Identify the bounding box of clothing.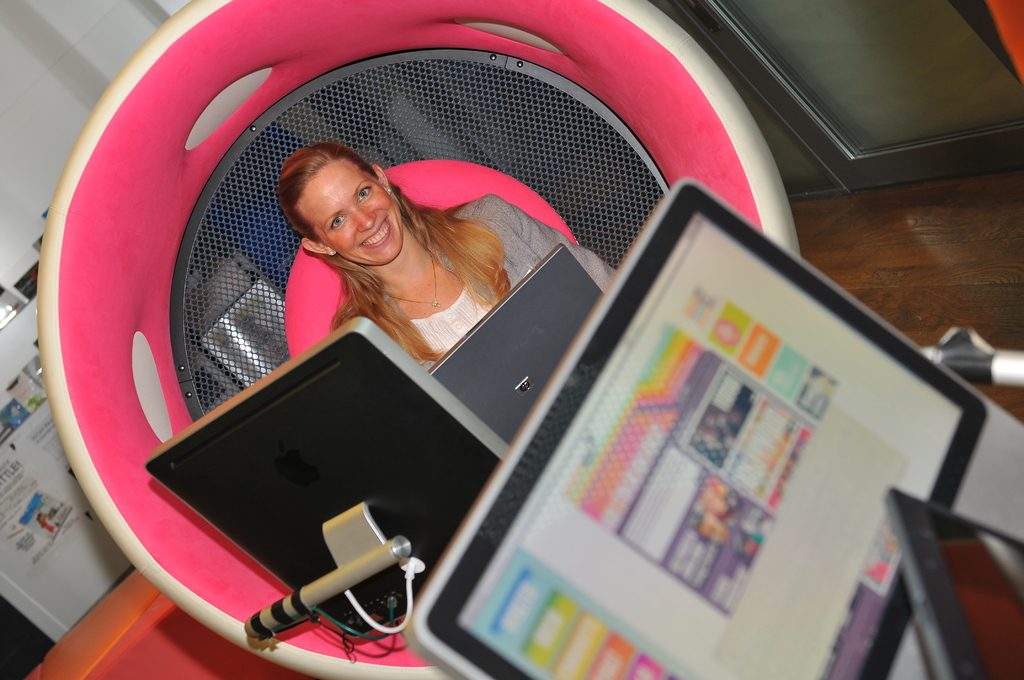
(left=337, top=198, right=623, bottom=433).
